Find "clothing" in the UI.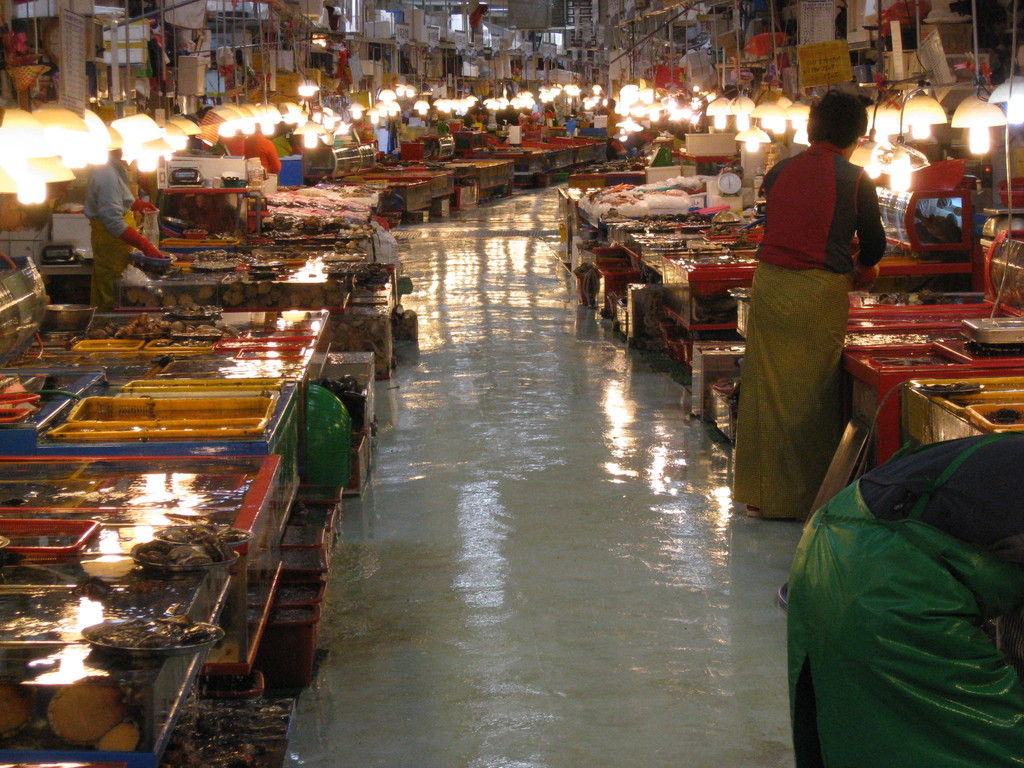
UI element at <region>782, 424, 1023, 767</region>.
